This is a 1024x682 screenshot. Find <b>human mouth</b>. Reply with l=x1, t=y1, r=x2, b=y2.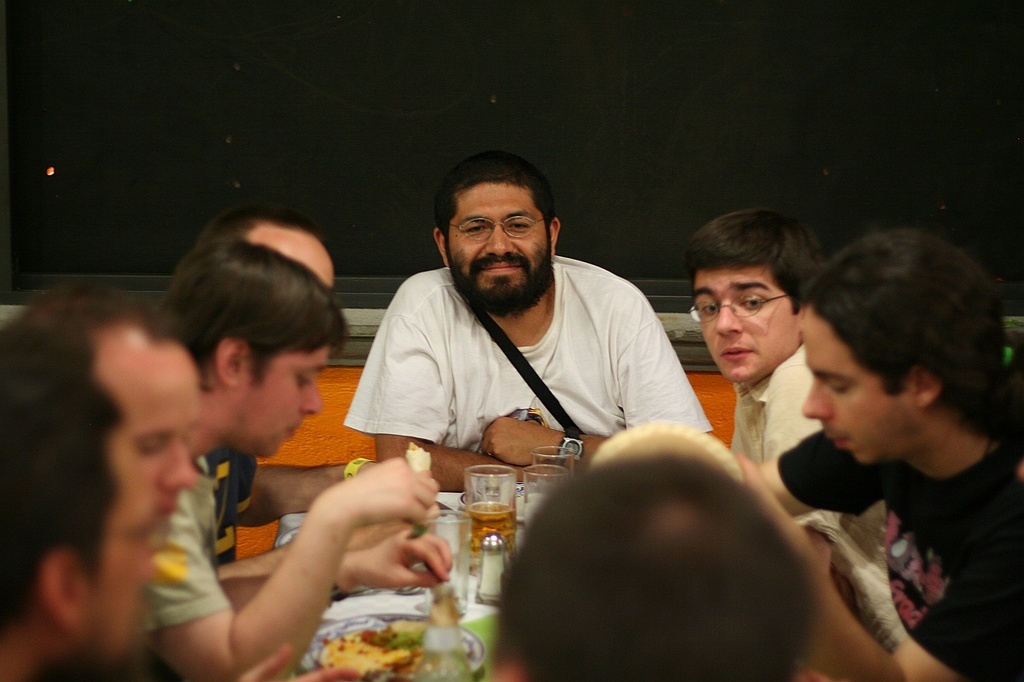
l=149, t=506, r=175, b=523.
